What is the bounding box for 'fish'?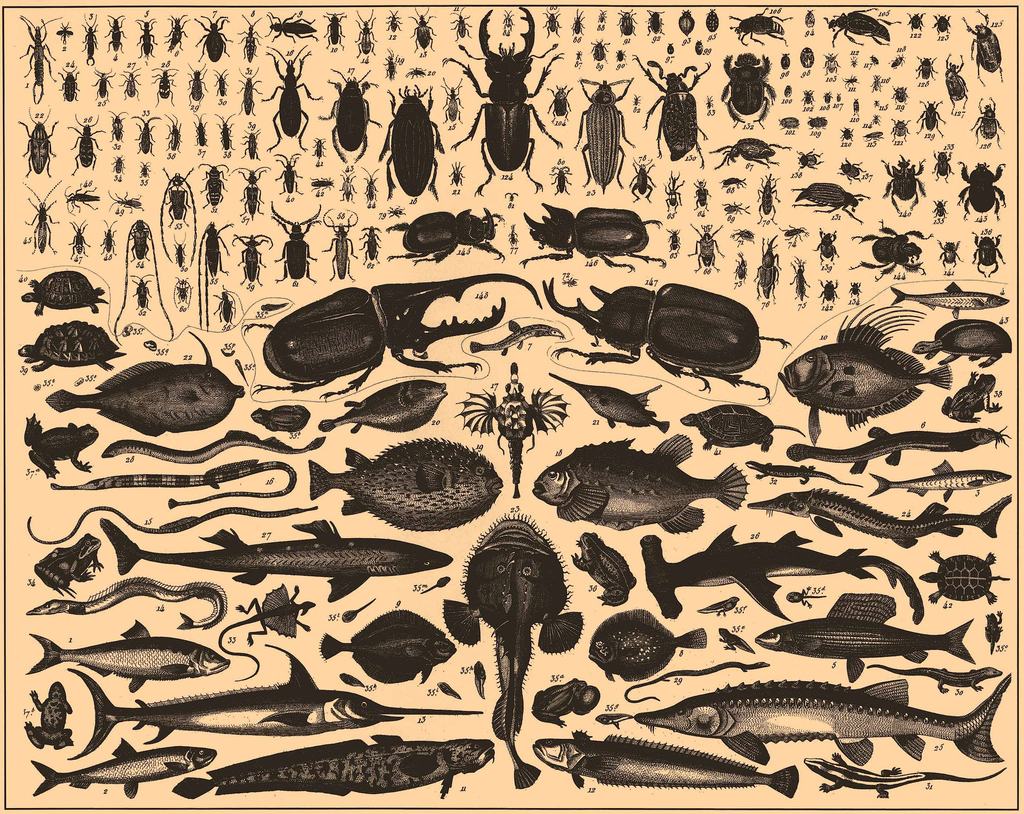
Rect(420, 574, 452, 593).
